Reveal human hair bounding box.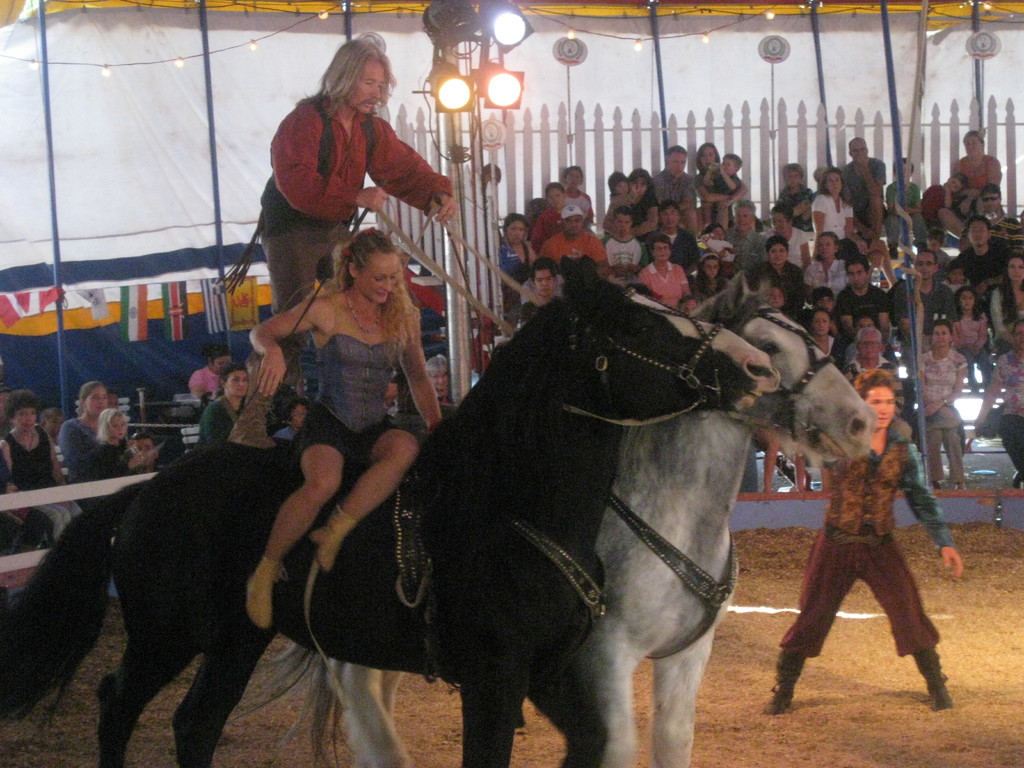
Revealed: pyautogui.locateOnScreen(928, 227, 947, 244).
